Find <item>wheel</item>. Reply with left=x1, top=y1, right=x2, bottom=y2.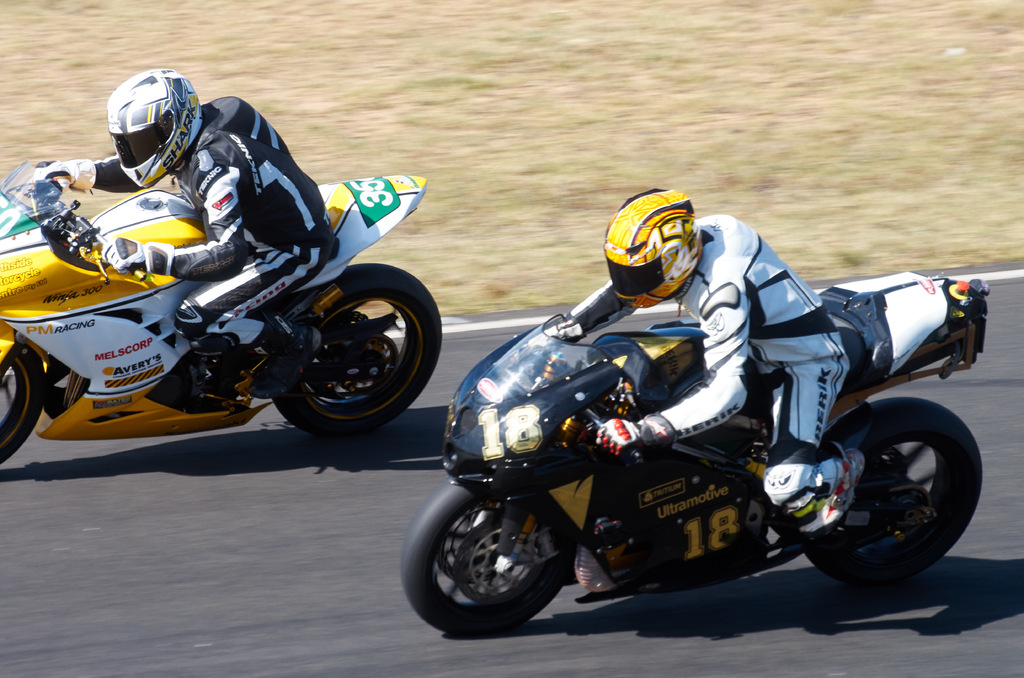
left=260, top=262, right=443, bottom=446.
